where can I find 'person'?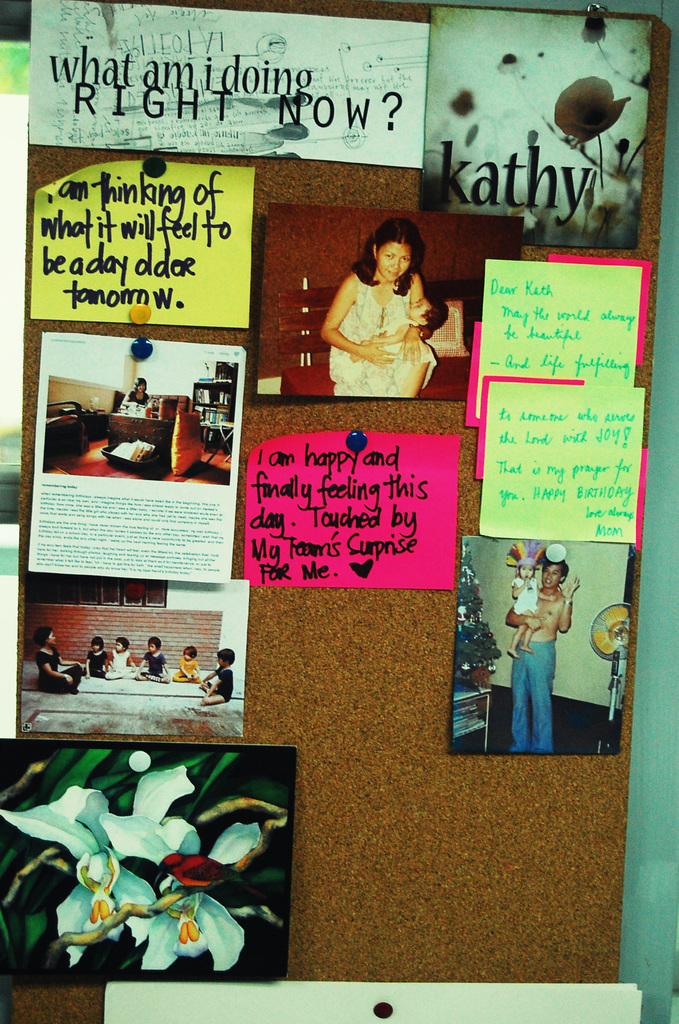
You can find it at 32,624,78,687.
